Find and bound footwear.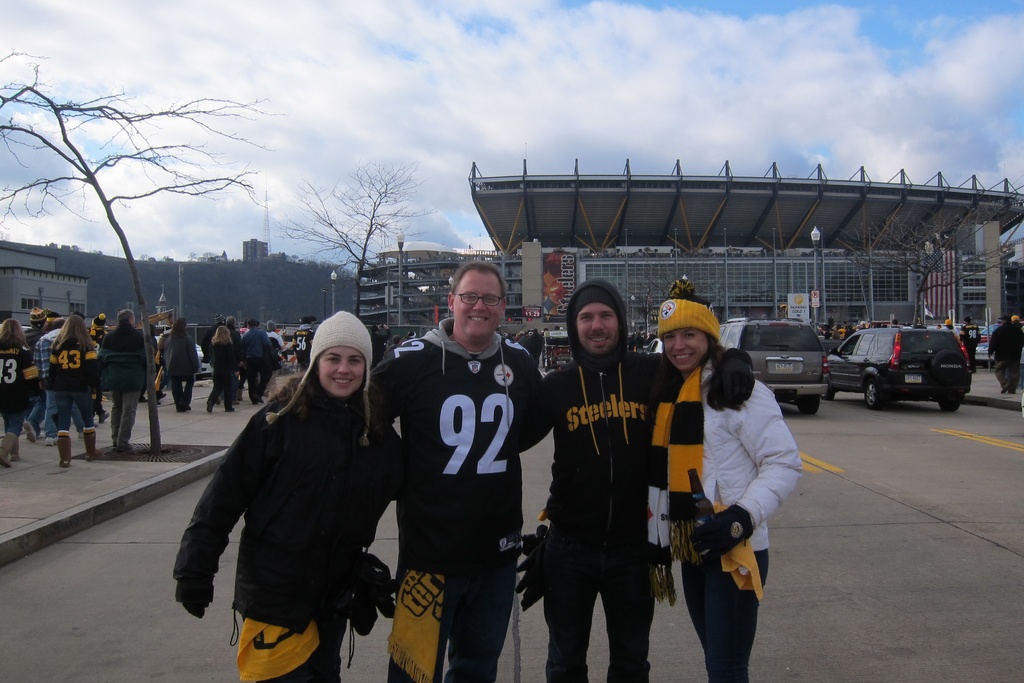
Bound: region(20, 420, 36, 446).
